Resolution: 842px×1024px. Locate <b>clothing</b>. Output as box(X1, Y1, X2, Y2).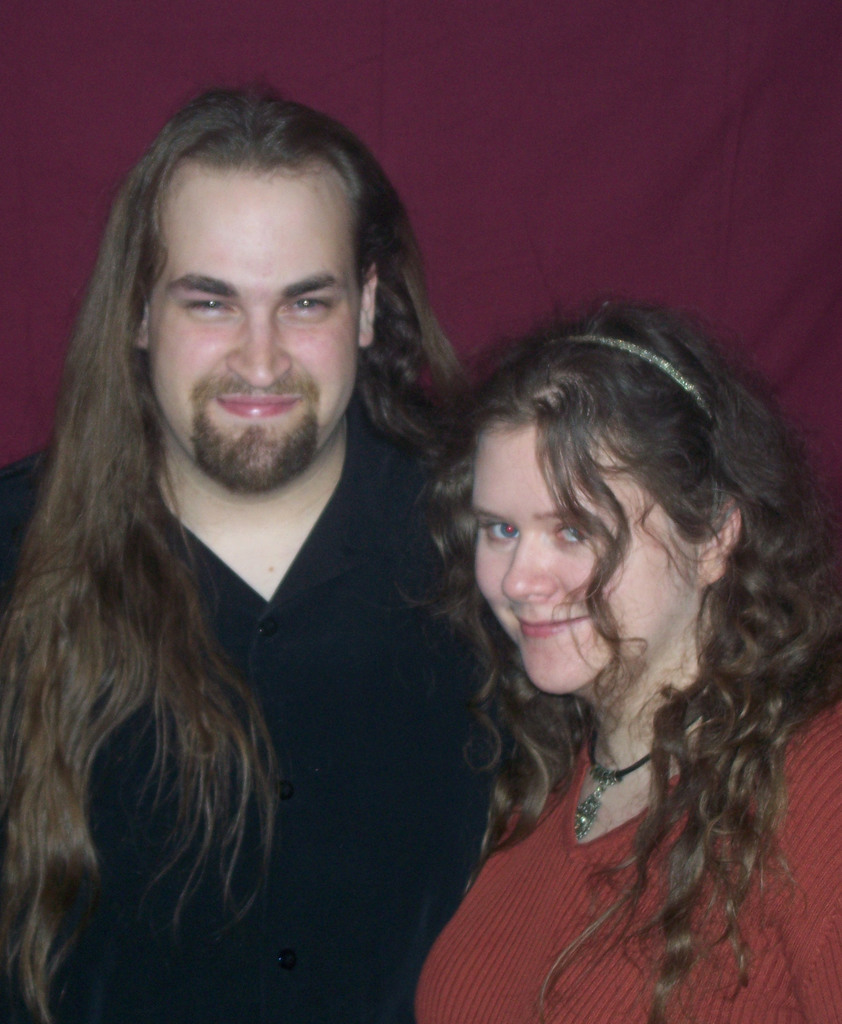
box(409, 666, 838, 1023).
